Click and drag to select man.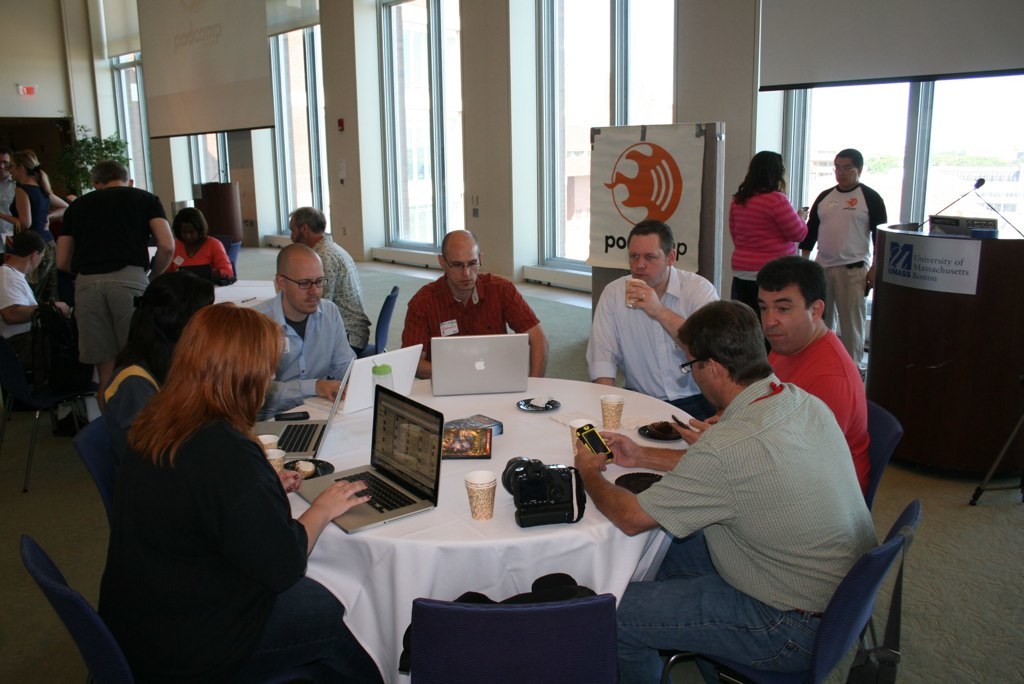
Selection: x1=287, y1=208, x2=372, y2=354.
